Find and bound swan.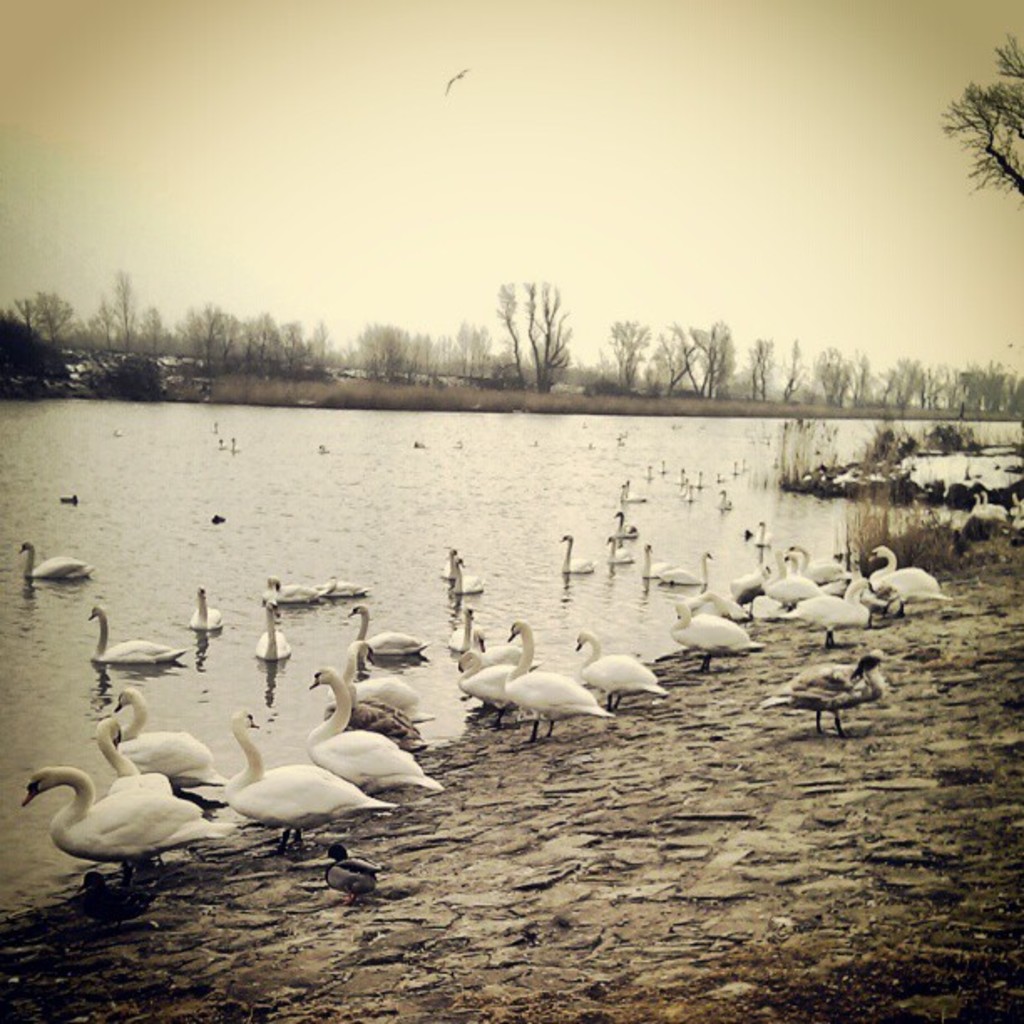
Bound: 187 589 231 634.
